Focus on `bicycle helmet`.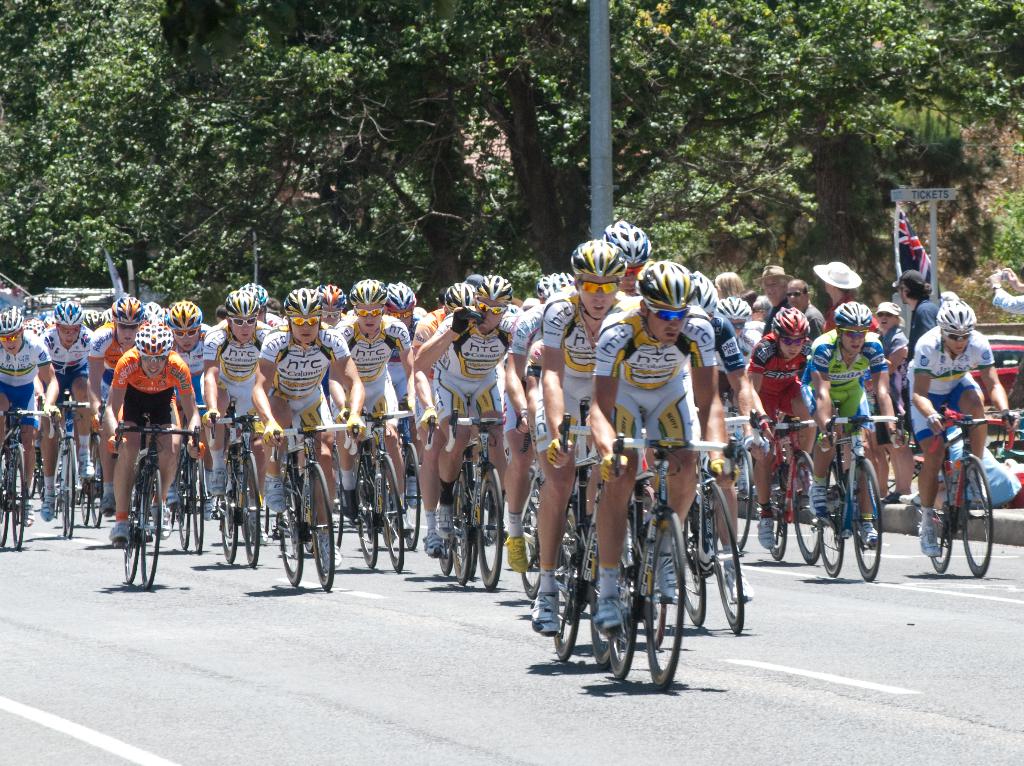
Focused at <bbox>137, 303, 166, 325</bbox>.
